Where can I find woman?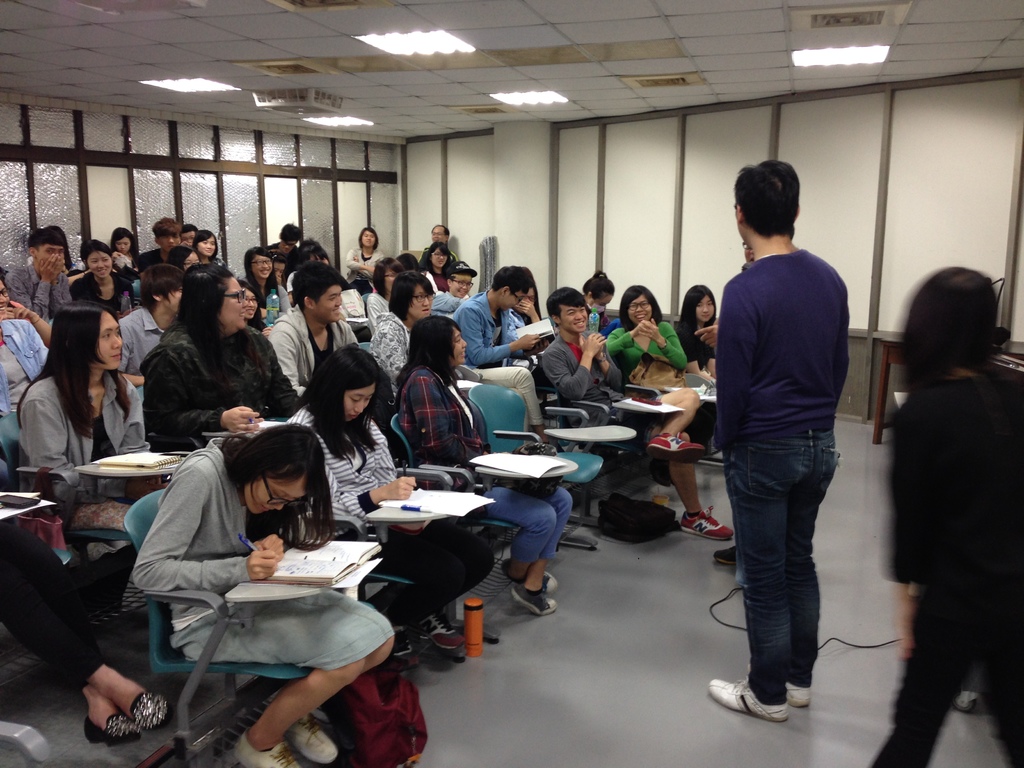
You can find it at (15, 300, 172, 557).
